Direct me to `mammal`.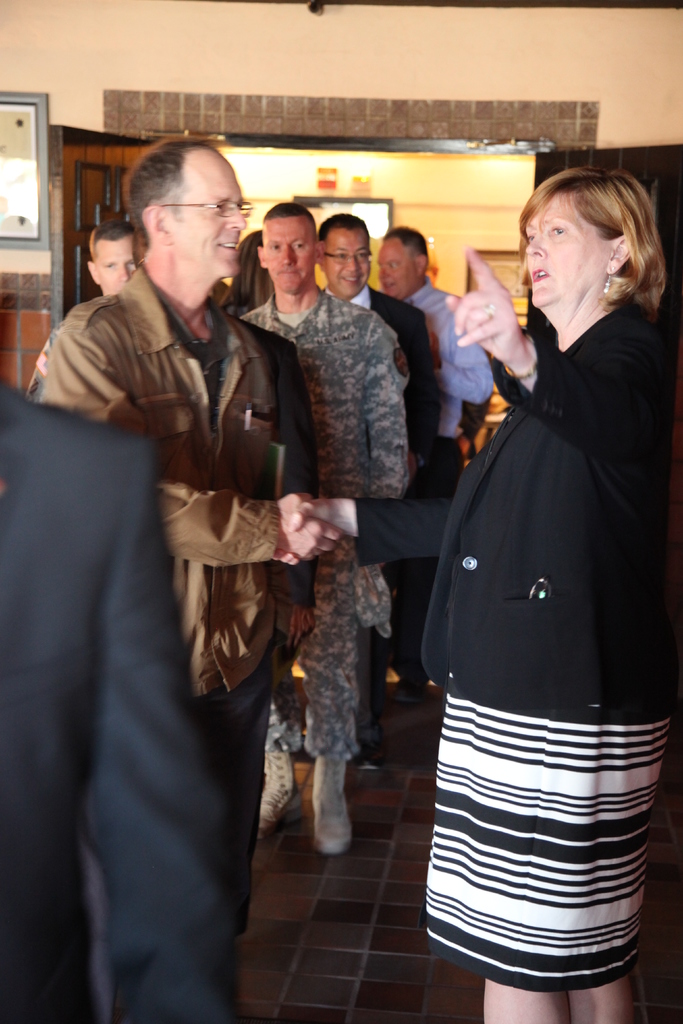
Direction: (0, 358, 235, 1023).
